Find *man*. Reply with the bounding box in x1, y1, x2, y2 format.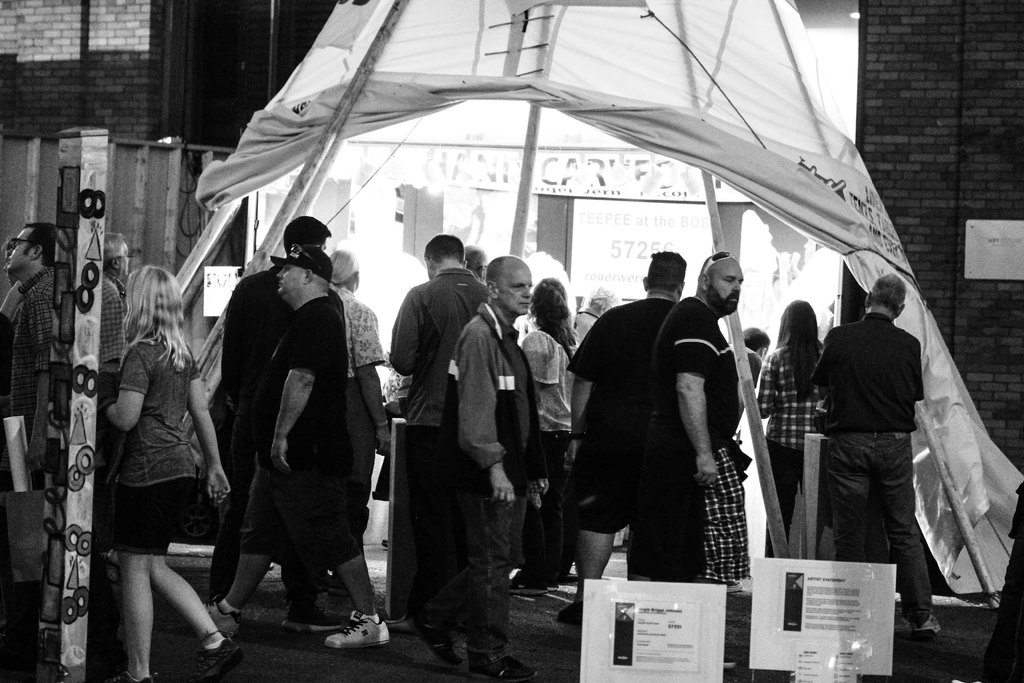
389, 232, 490, 630.
